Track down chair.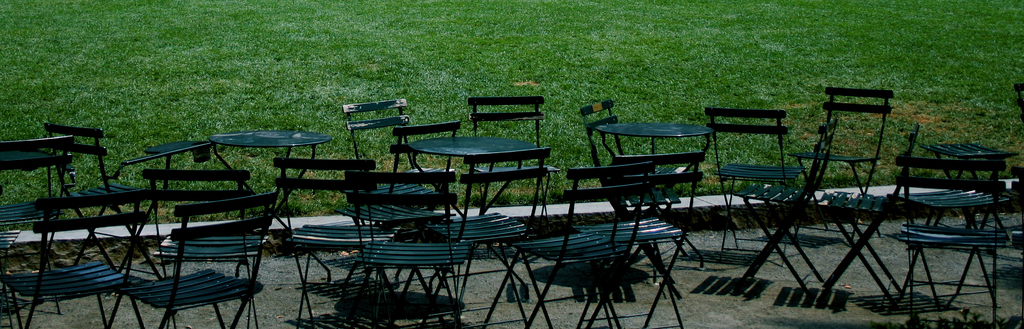
Tracked to 339/100/440/196.
